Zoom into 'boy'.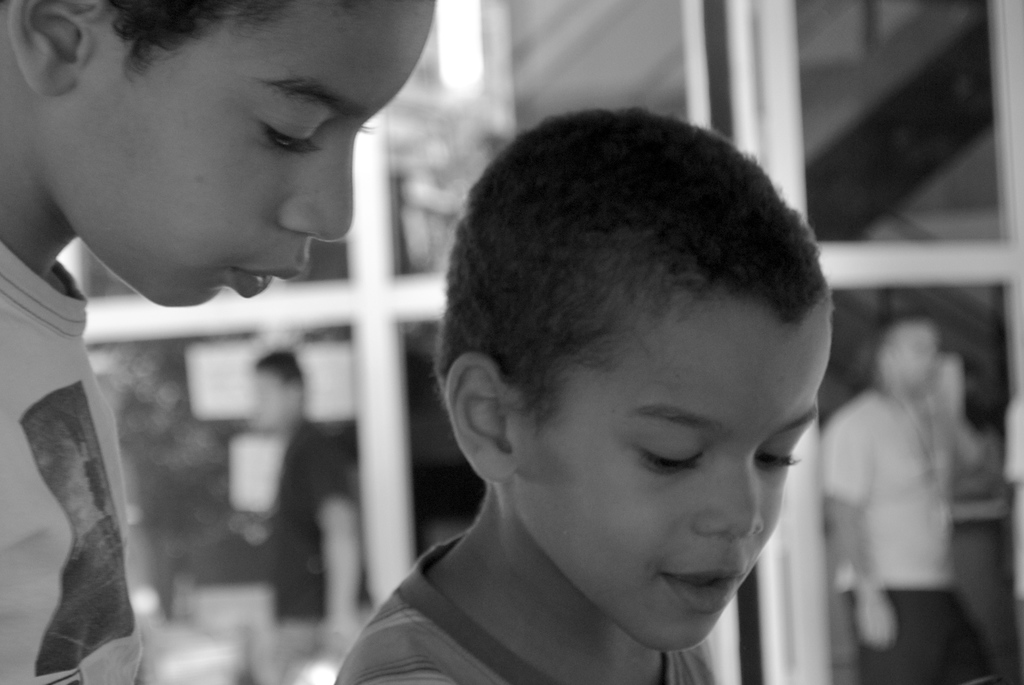
Zoom target: [x1=308, y1=93, x2=908, y2=680].
